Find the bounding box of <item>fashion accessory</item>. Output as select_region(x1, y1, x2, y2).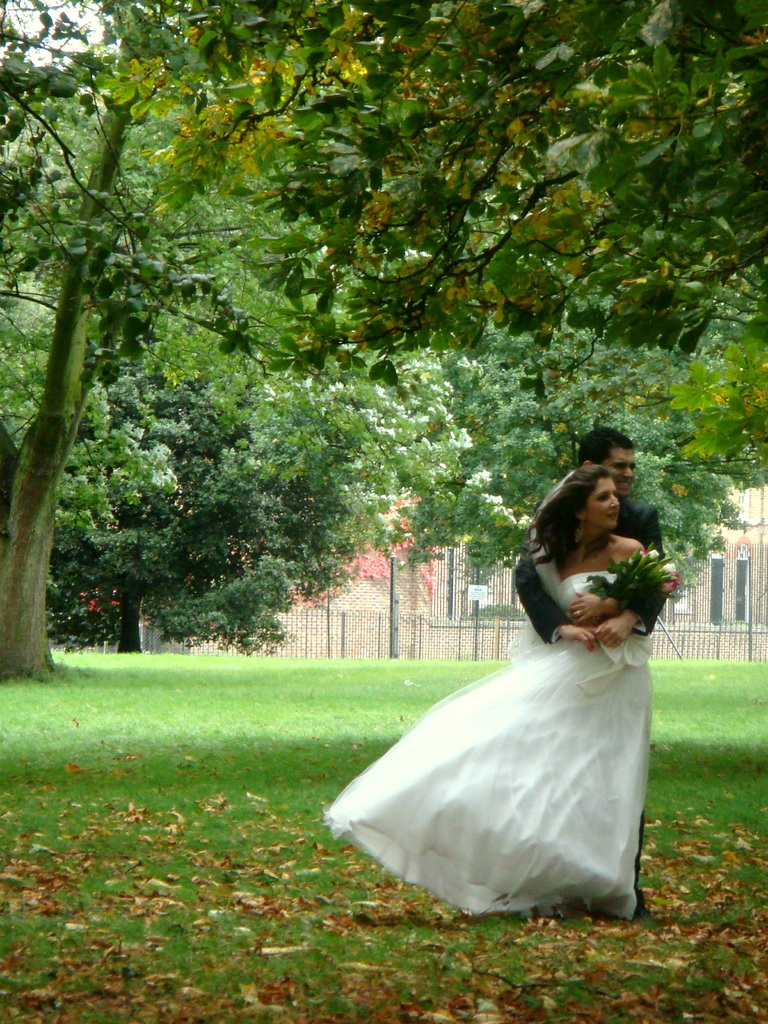
select_region(574, 608, 586, 617).
